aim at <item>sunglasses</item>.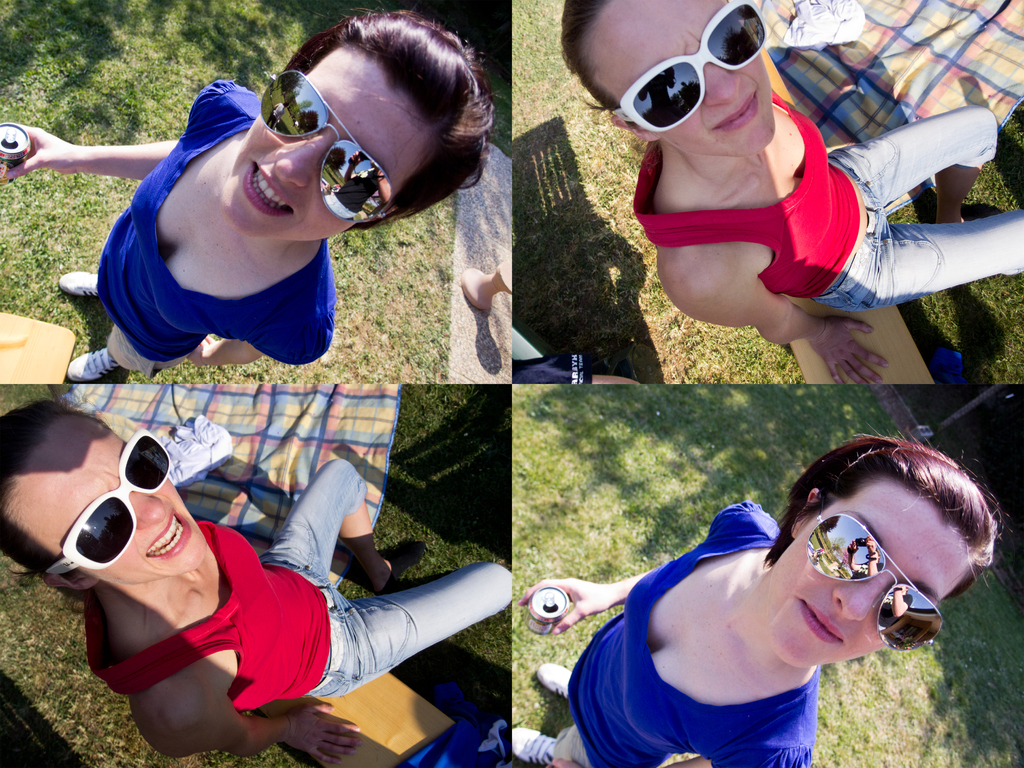
Aimed at x1=44, y1=428, x2=170, y2=576.
